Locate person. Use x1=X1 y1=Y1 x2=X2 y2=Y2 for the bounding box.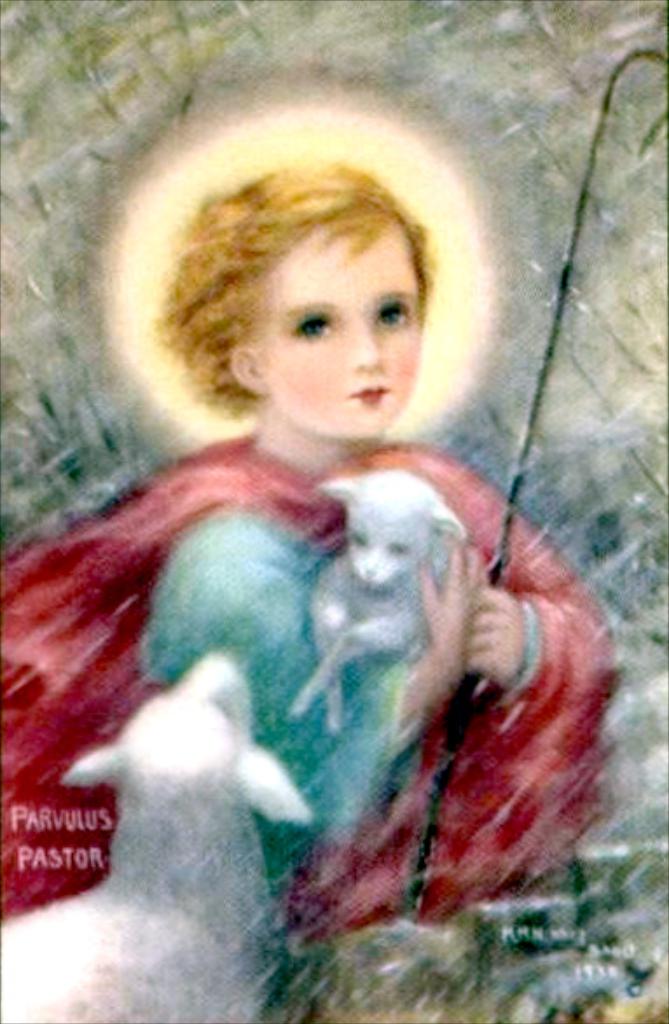
x1=9 y1=168 x2=617 y2=989.
